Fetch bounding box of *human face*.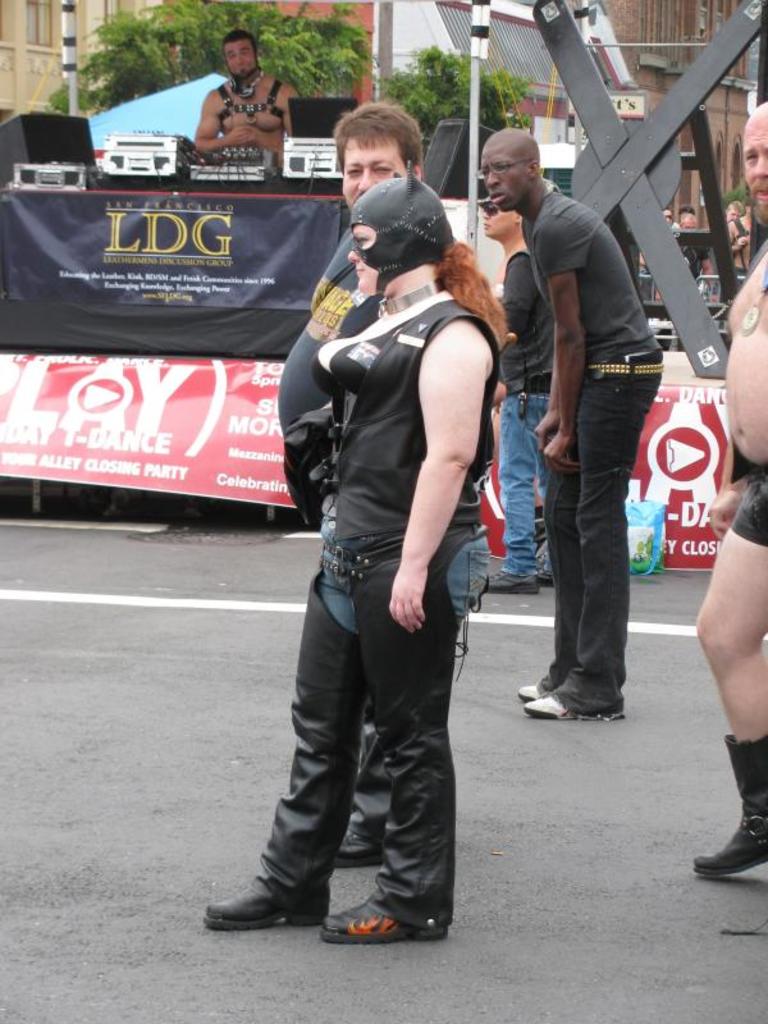
Bbox: BBox(225, 41, 256, 79).
